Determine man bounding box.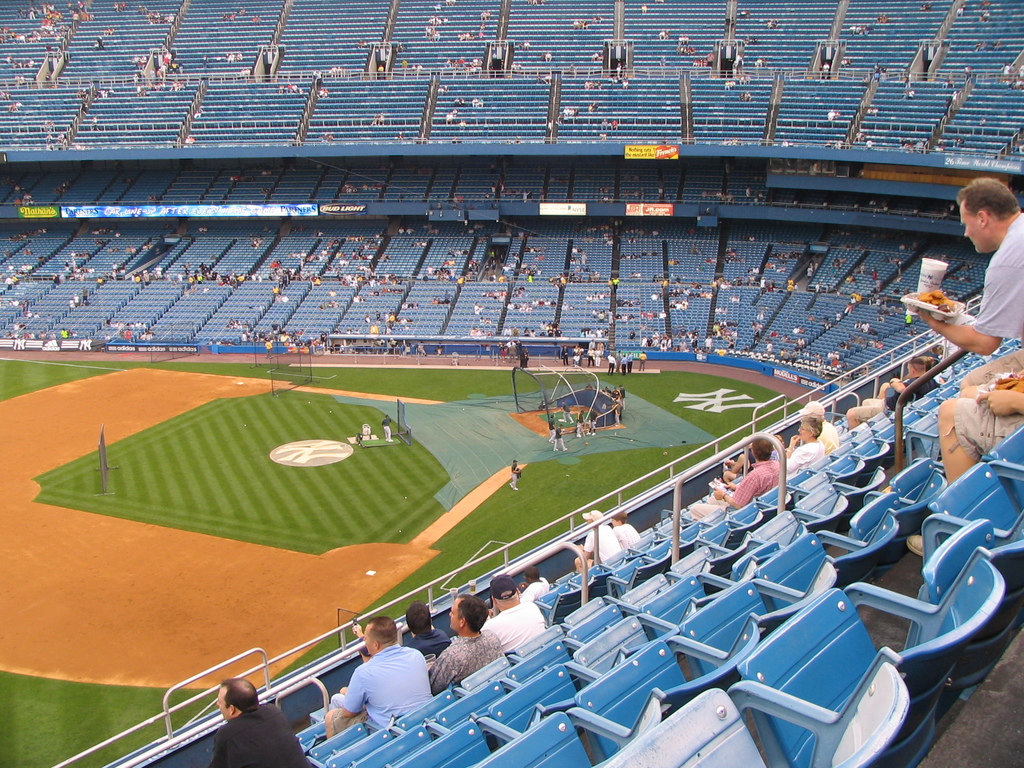
Determined: region(800, 403, 840, 452).
